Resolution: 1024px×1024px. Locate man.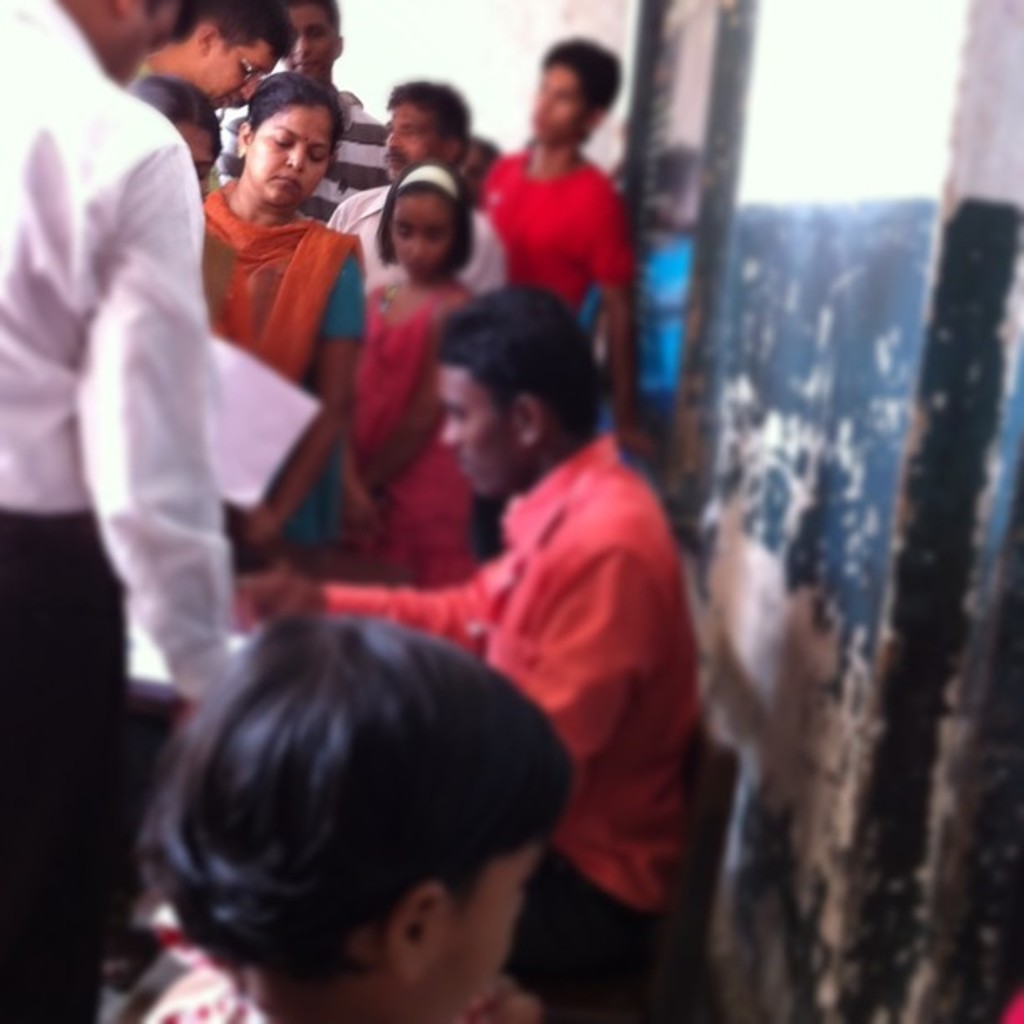
<box>453,28,659,467</box>.
